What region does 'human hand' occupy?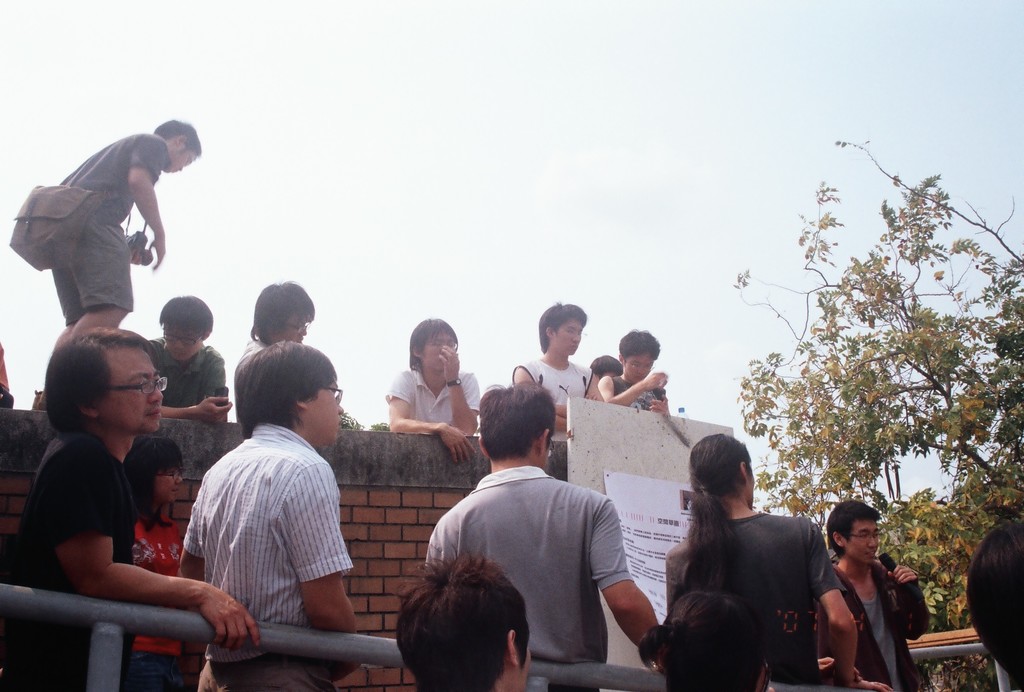
BBox(817, 655, 863, 671).
